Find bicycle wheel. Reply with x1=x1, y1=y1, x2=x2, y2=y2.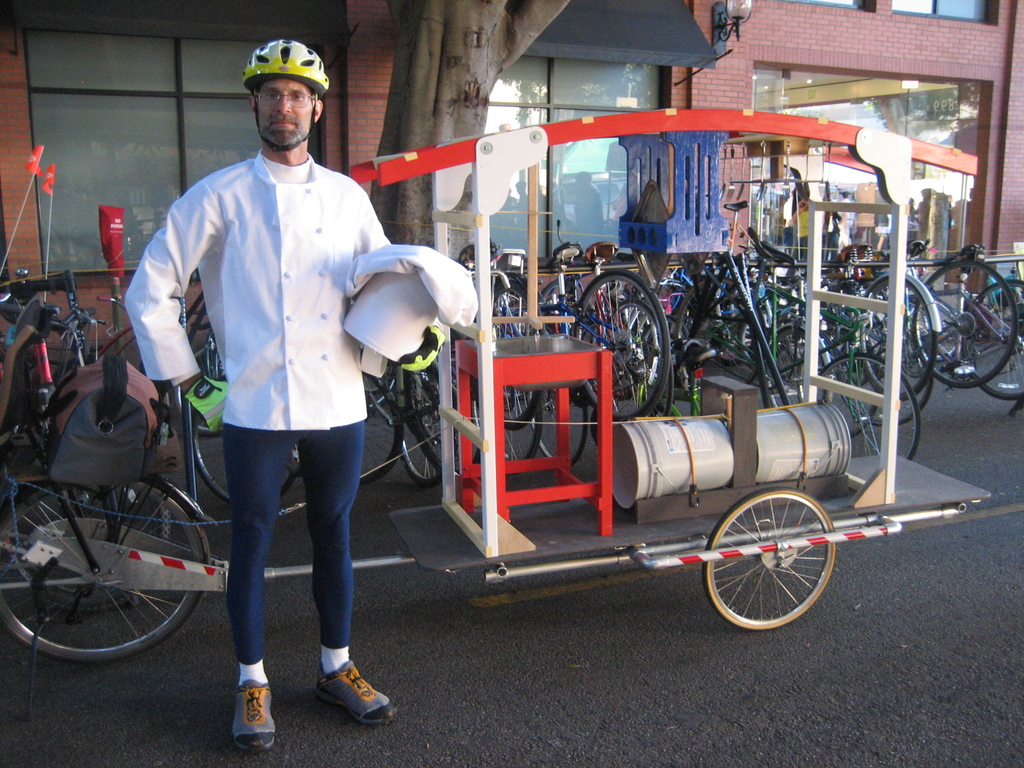
x1=193, y1=435, x2=307, y2=500.
